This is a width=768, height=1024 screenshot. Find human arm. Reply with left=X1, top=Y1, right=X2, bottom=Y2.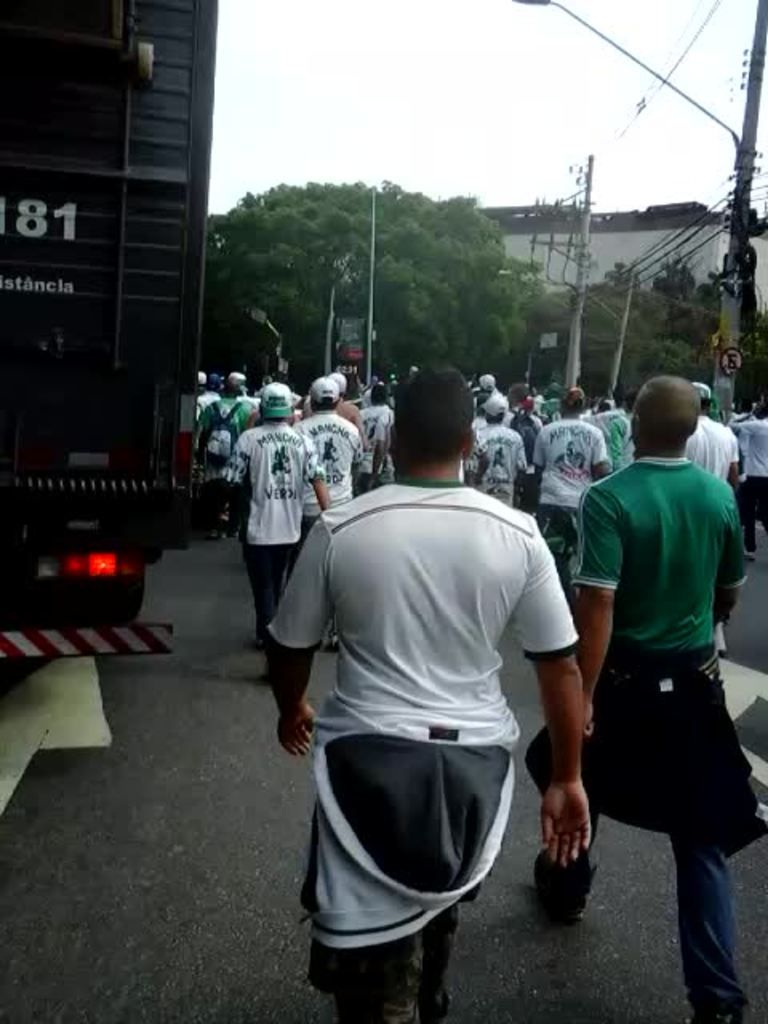
left=714, top=426, right=747, bottom=498.
